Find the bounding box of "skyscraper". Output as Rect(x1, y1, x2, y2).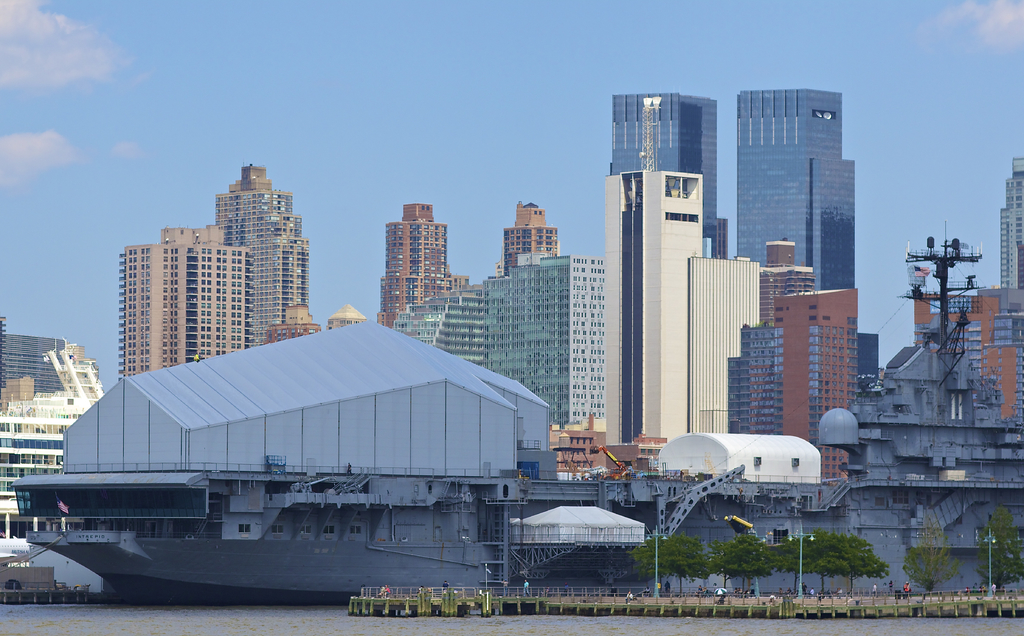
Rect(390, 254, 608, 434).
